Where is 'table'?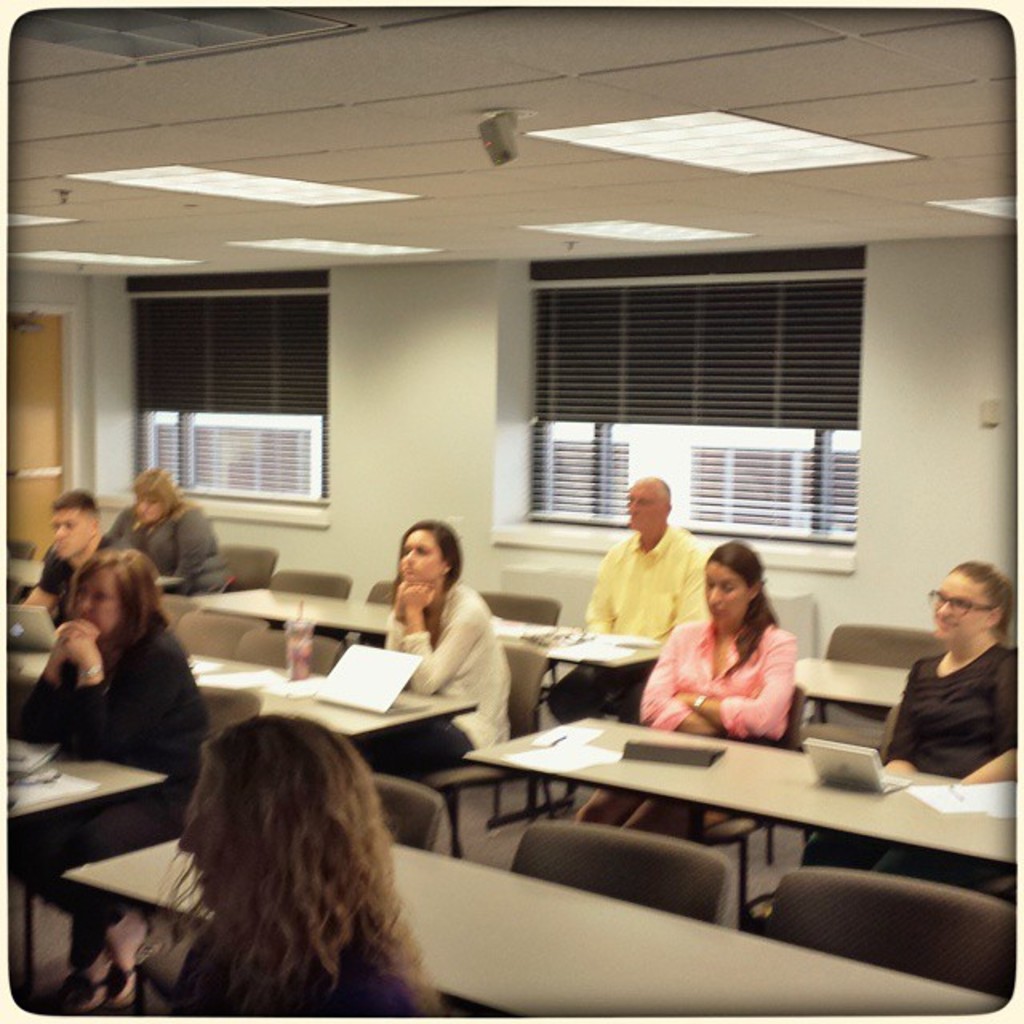
(x1=3, y1=555, x2=176, y2=589).
